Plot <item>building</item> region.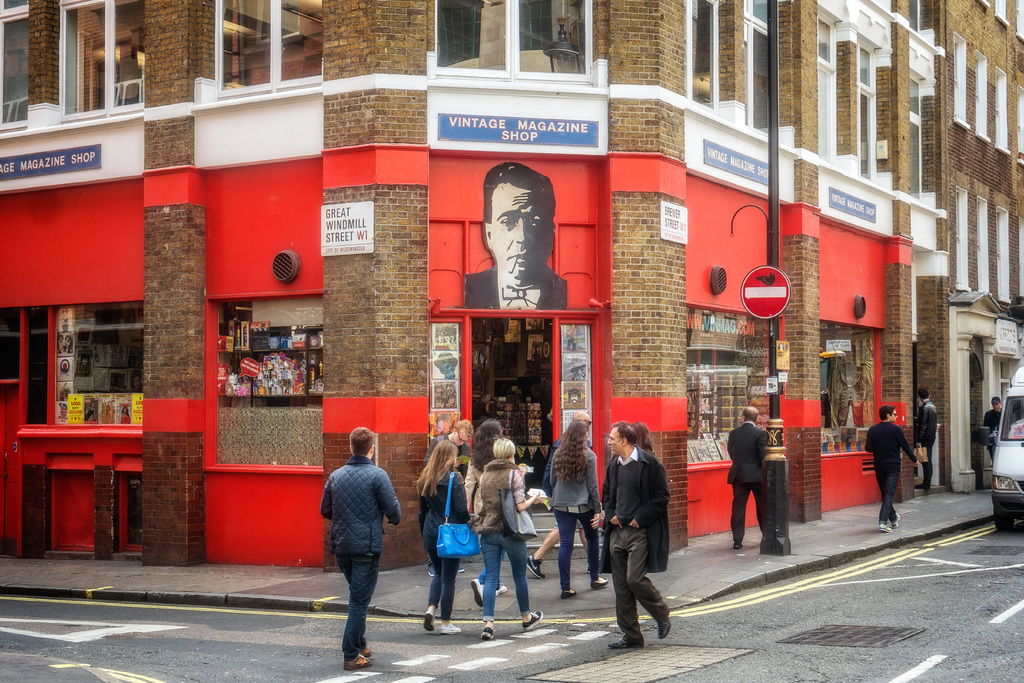
Plotted at bbox(0, 0, 1023, 575).
